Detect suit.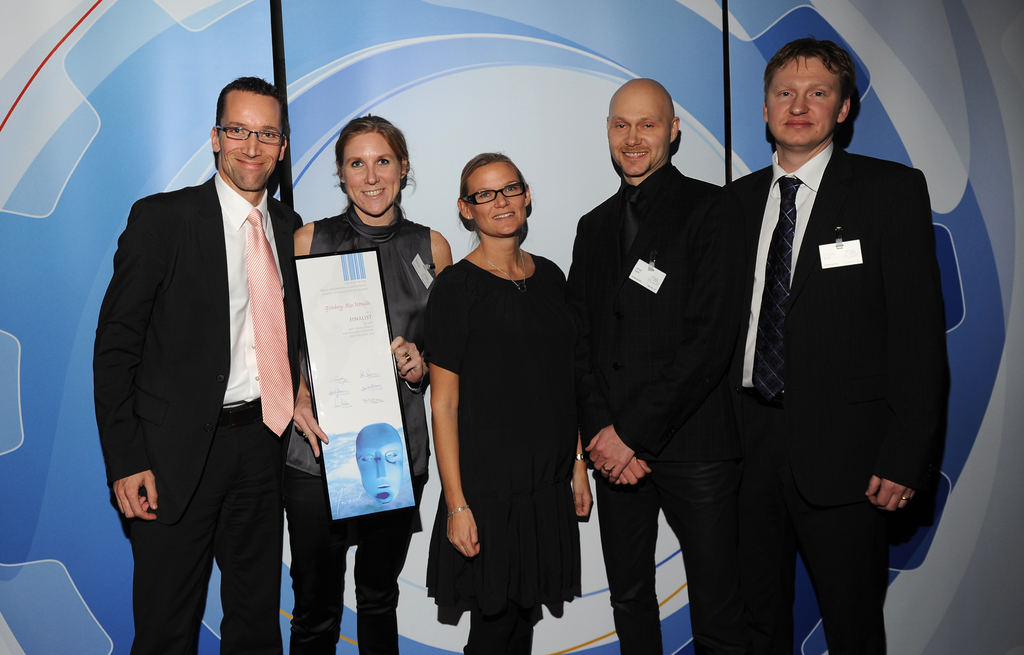
Detected at l=705, t=31, r=956, b=653.
